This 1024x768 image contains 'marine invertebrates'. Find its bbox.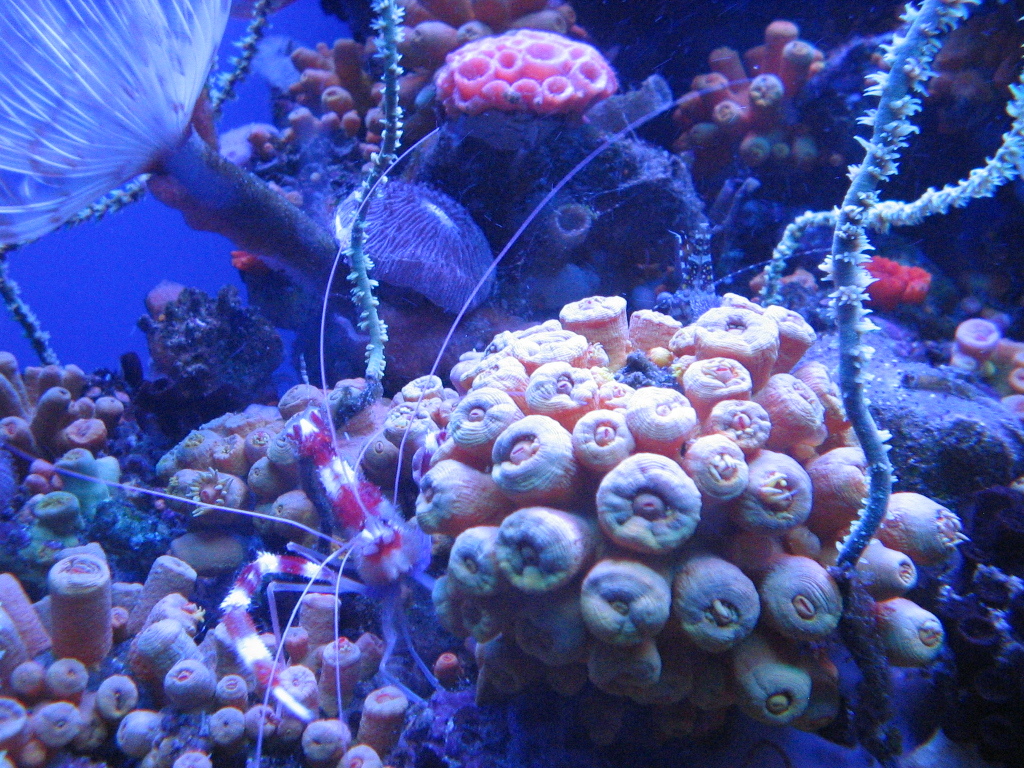
detection(793, 443, 879, 538).
